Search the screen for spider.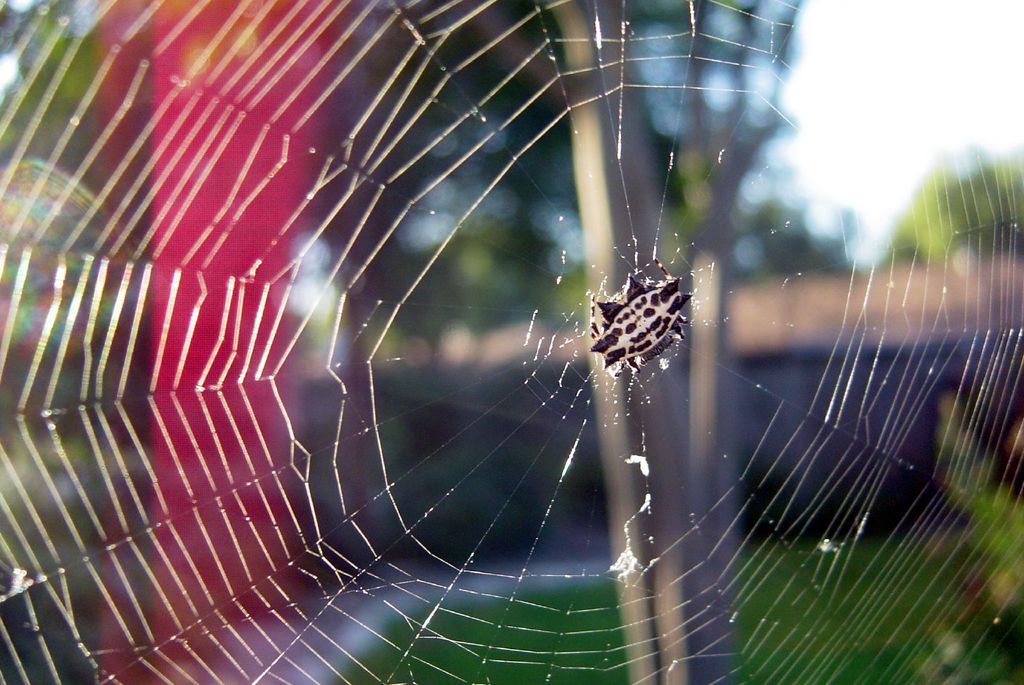
Found at 586/257/694/384.
